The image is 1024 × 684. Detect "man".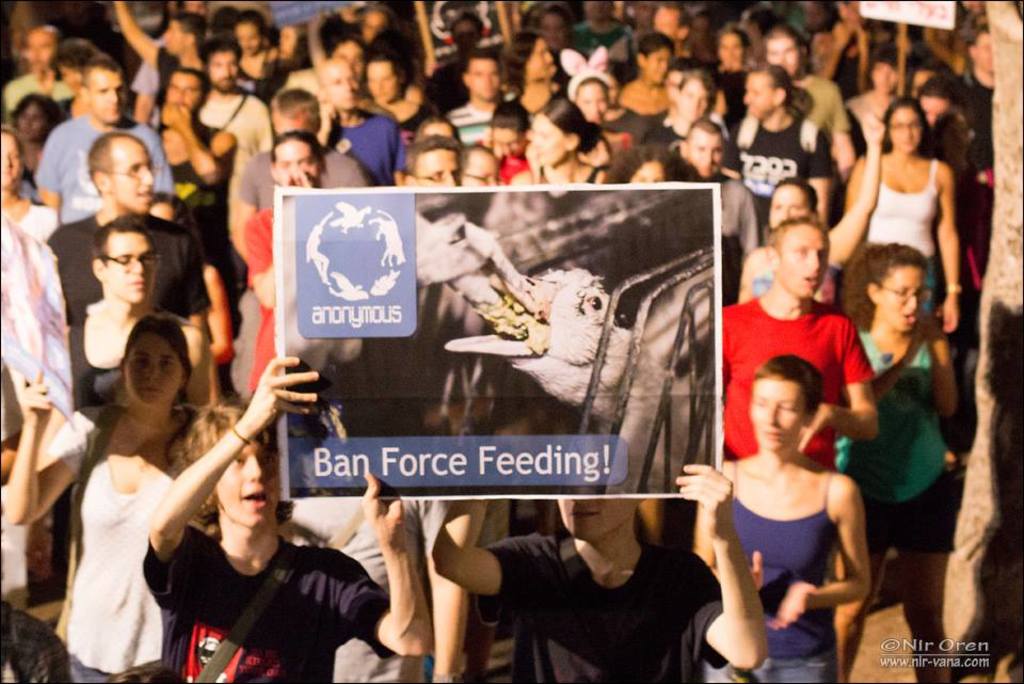
Detection: [left=198, top=39, right=285, bottom=270].
